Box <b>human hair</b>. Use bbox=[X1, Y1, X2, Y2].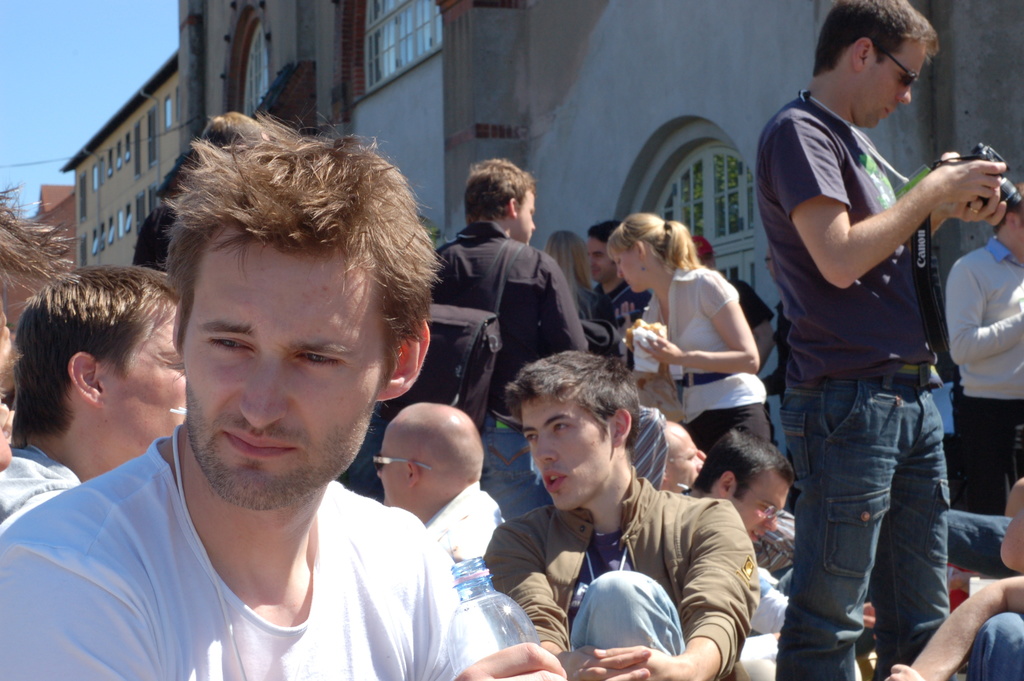
bbox=[582, 222, 623, 244].
